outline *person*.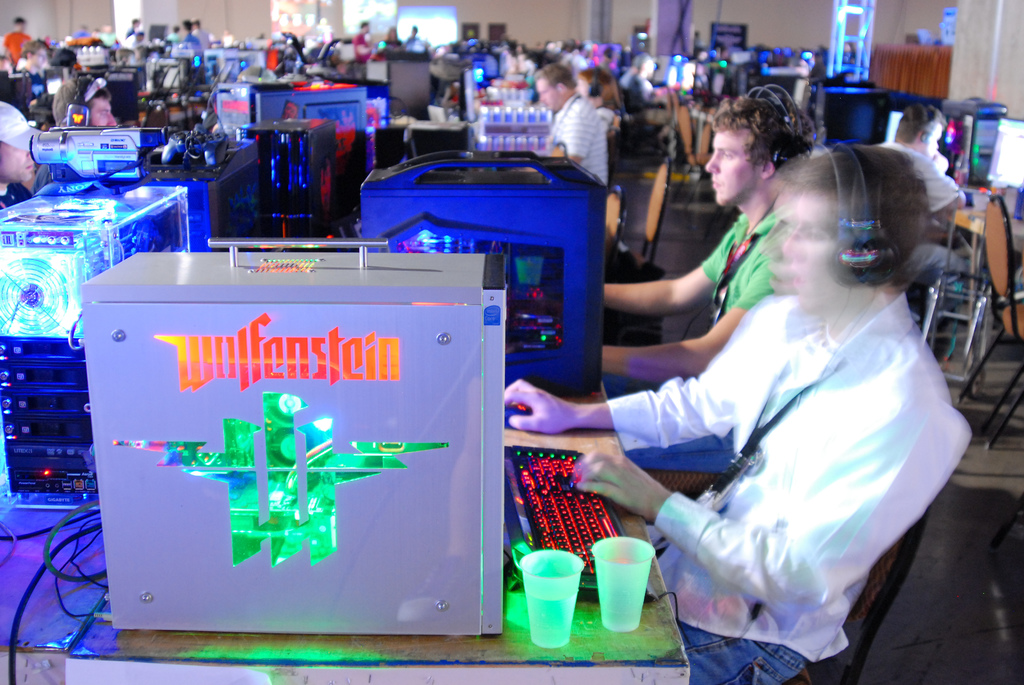
Outline: [124,20,141,48].
